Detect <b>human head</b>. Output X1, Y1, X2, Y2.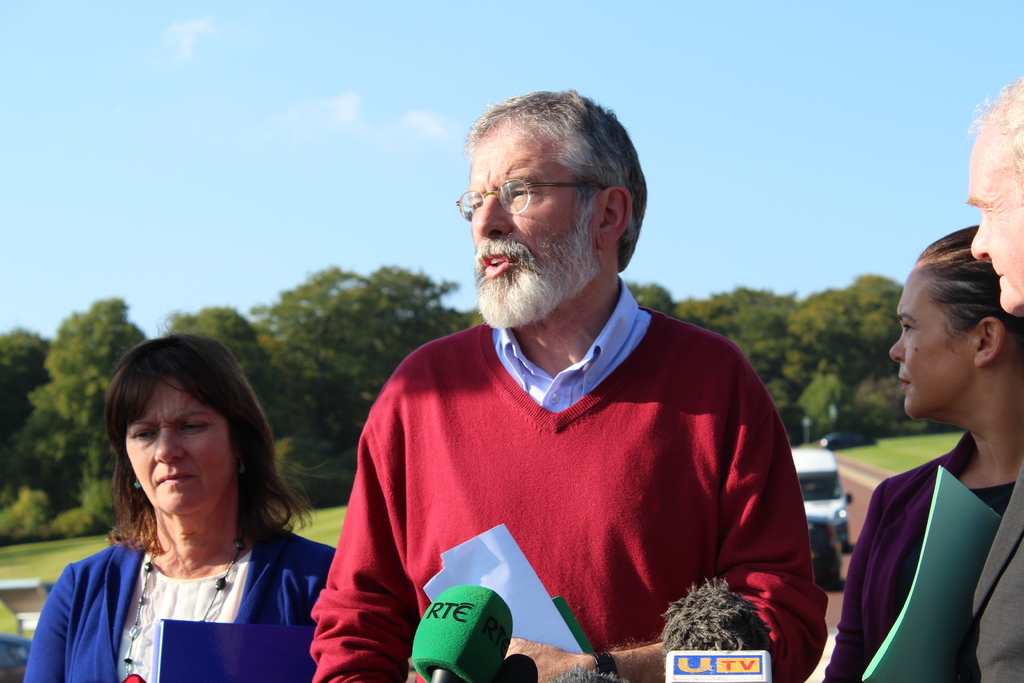
963, 77, 1023, 320.
